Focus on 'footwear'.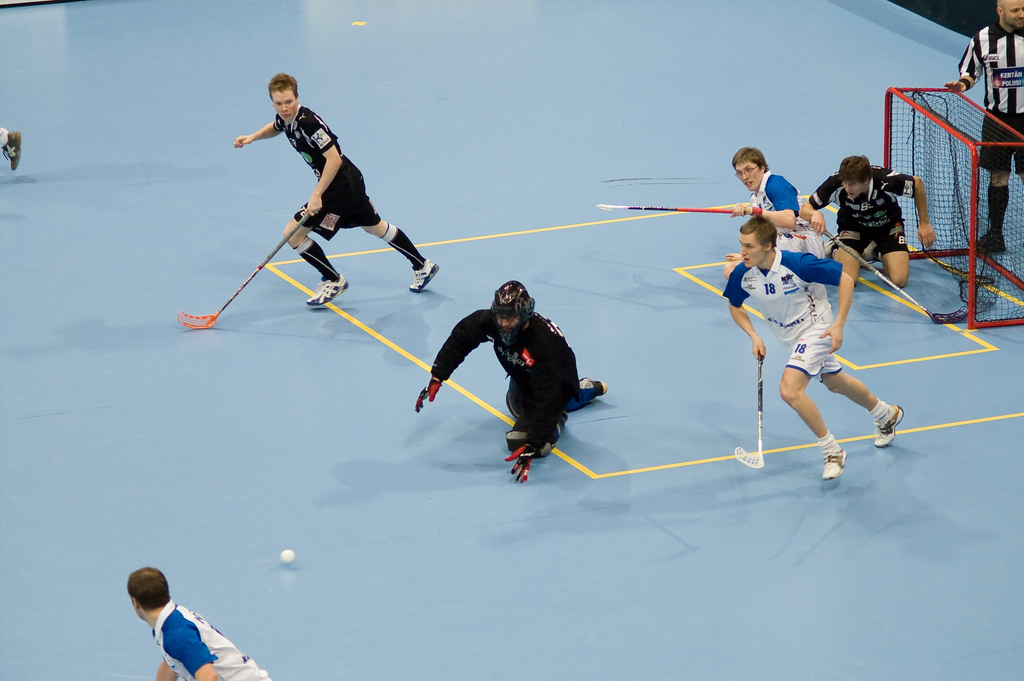
Focused at crop(311, 272, 349, 306).
